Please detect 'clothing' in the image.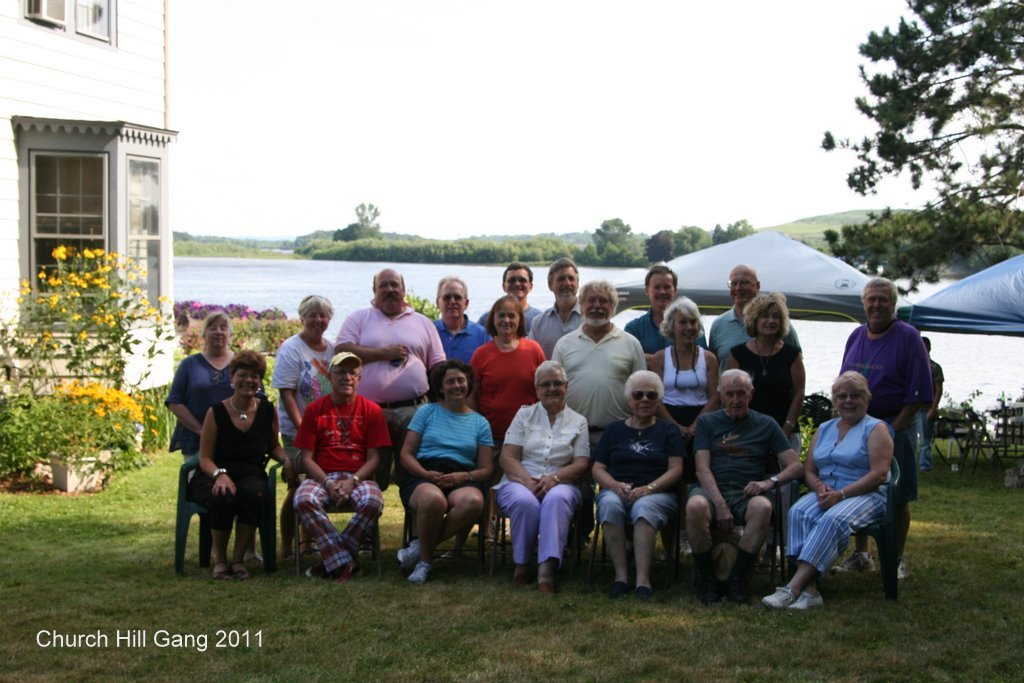
(left=427, top=304, right=477, bottom=362).
